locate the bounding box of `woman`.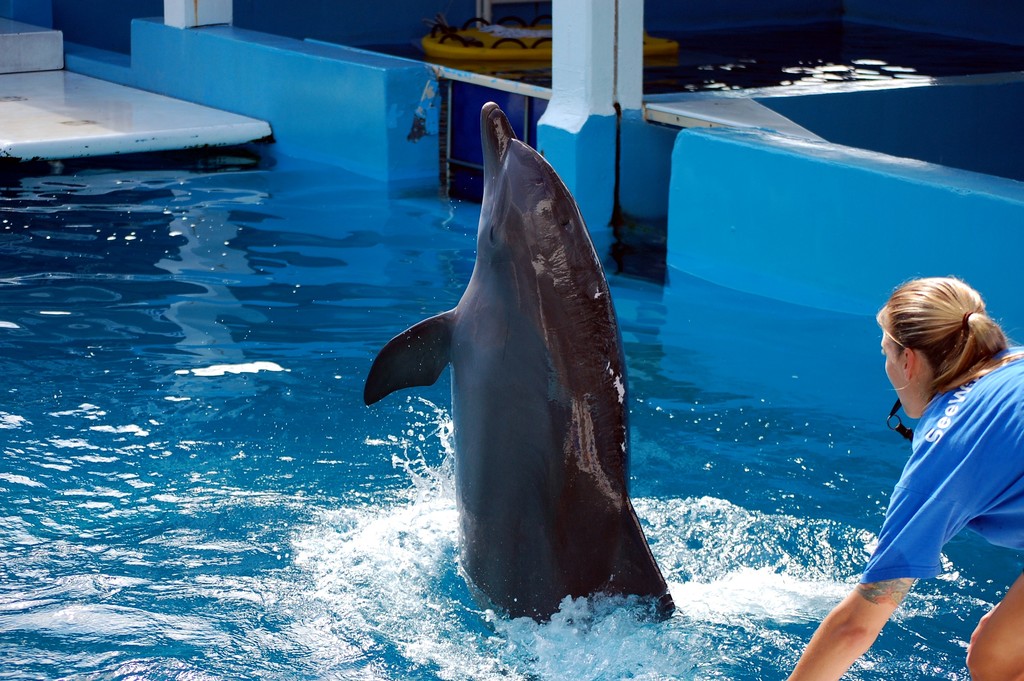
Bounding box: (811, 267, 1016, 659).
